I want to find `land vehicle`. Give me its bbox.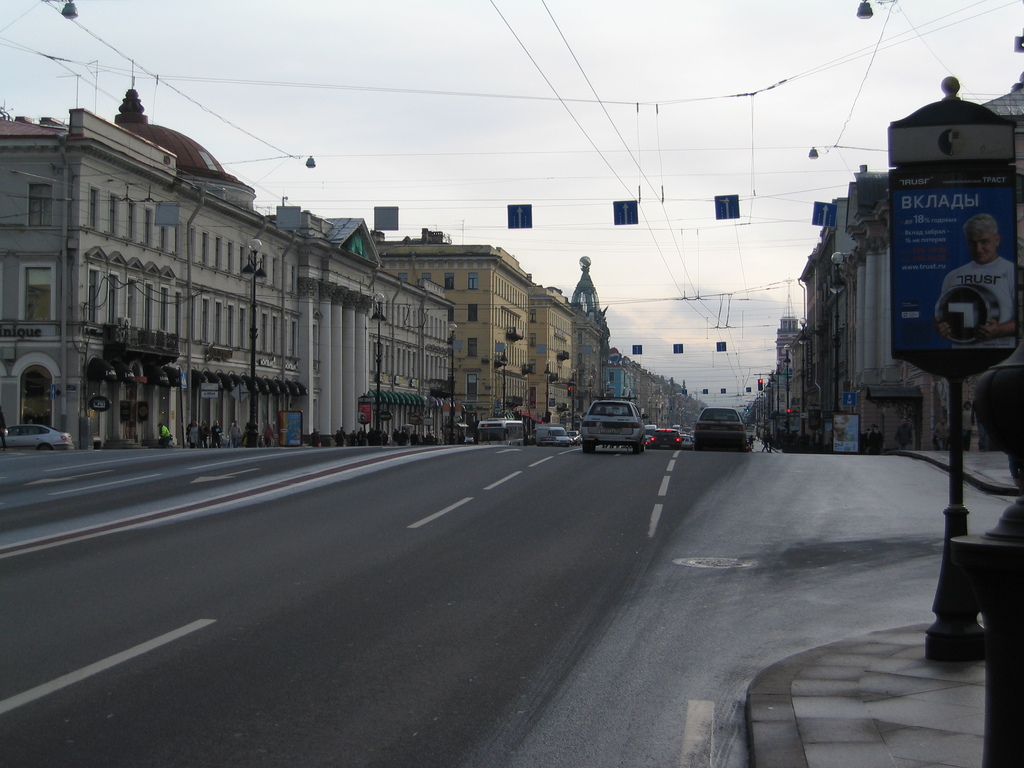
<bbox>476, 415, 522, 446</bbox>.
